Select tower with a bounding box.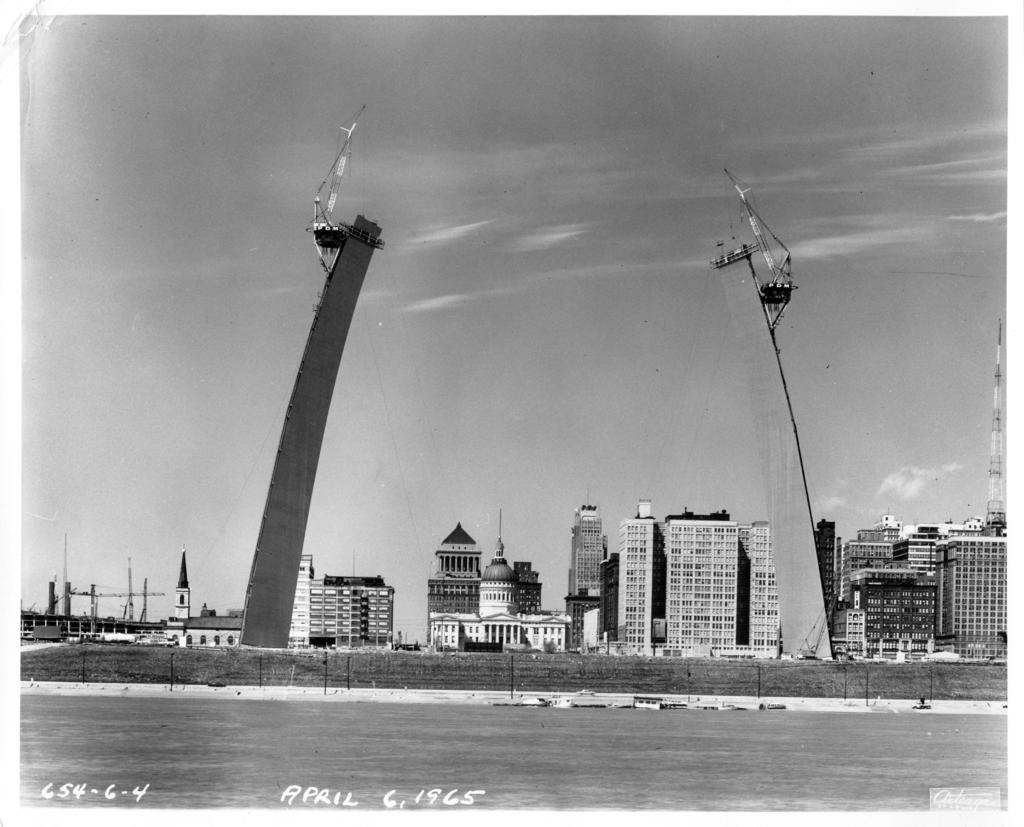
[left=281, top=549, right=388, bottom=648].
